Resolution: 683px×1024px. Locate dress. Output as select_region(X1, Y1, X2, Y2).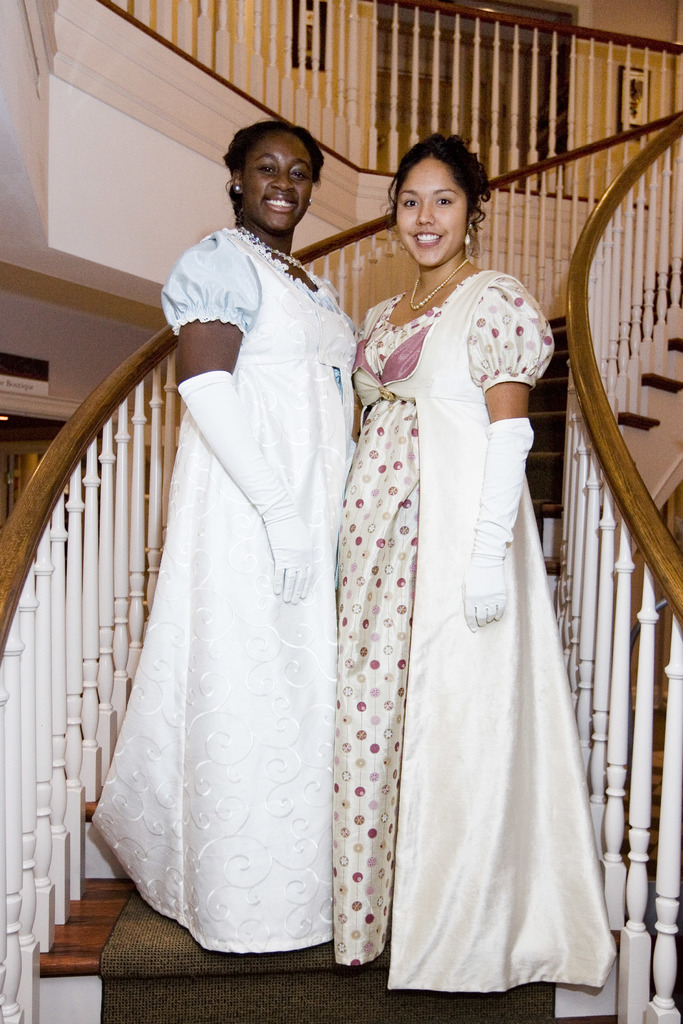
select_region(85, 225, 353, 954).
